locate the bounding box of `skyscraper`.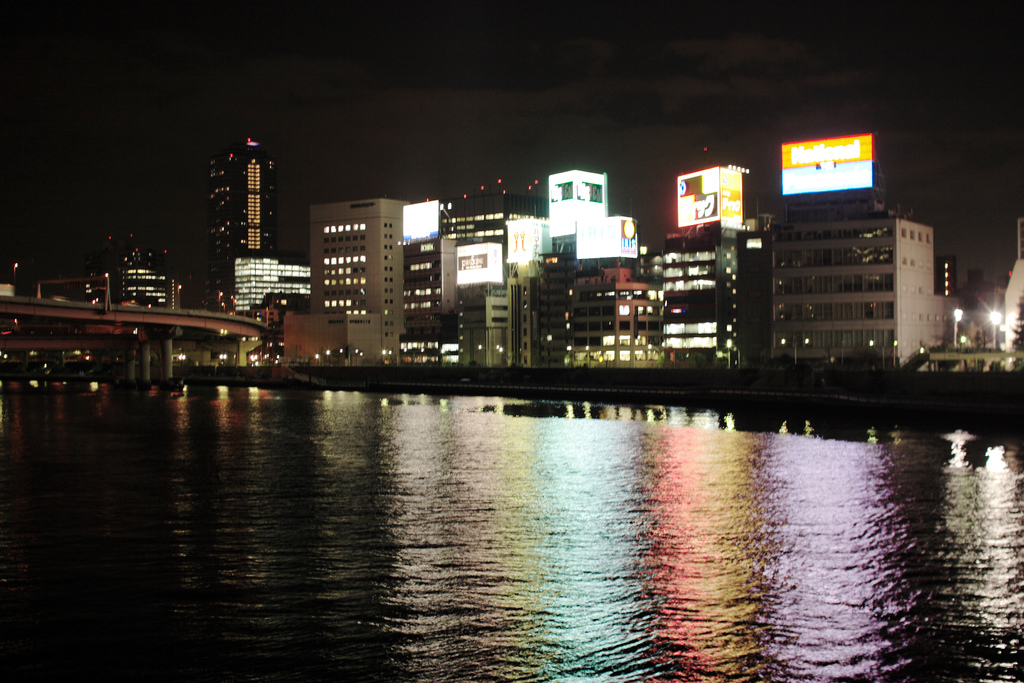
Bounding box: bbox=[436, 222, 545, 286].
